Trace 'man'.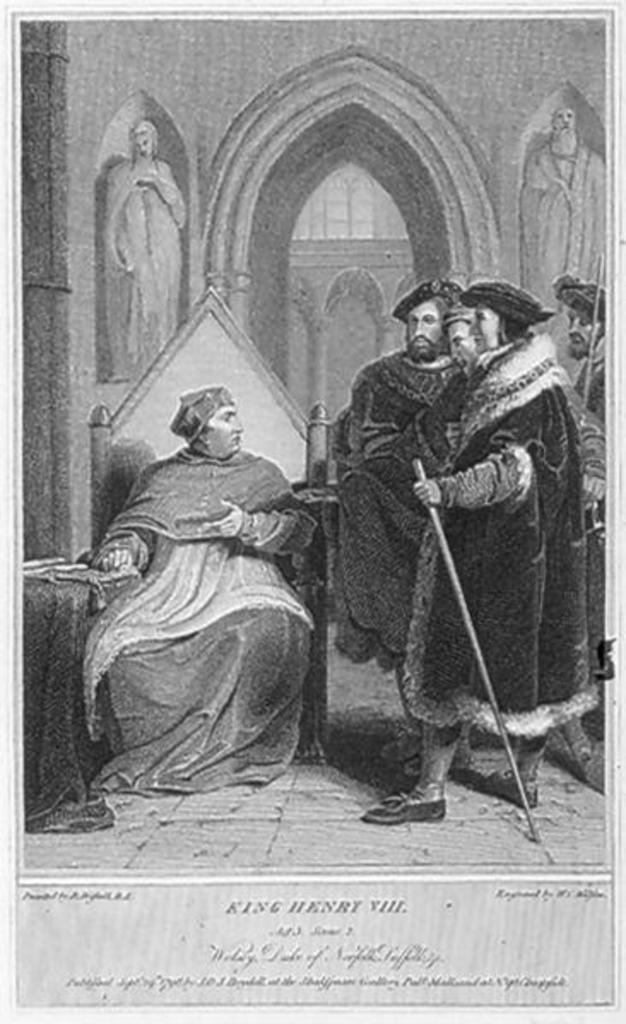
Traced to x1=109 y1=236 x2=410 y2=800.
